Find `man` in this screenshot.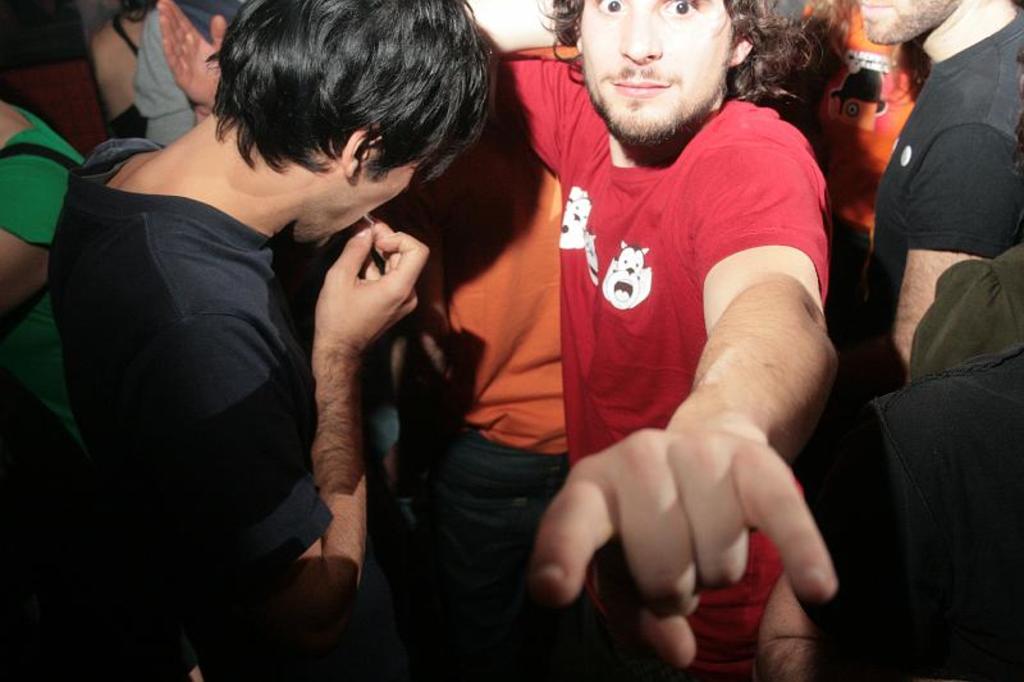
The bounding box for `man` is bbox=[795, 0, 960, 380].
